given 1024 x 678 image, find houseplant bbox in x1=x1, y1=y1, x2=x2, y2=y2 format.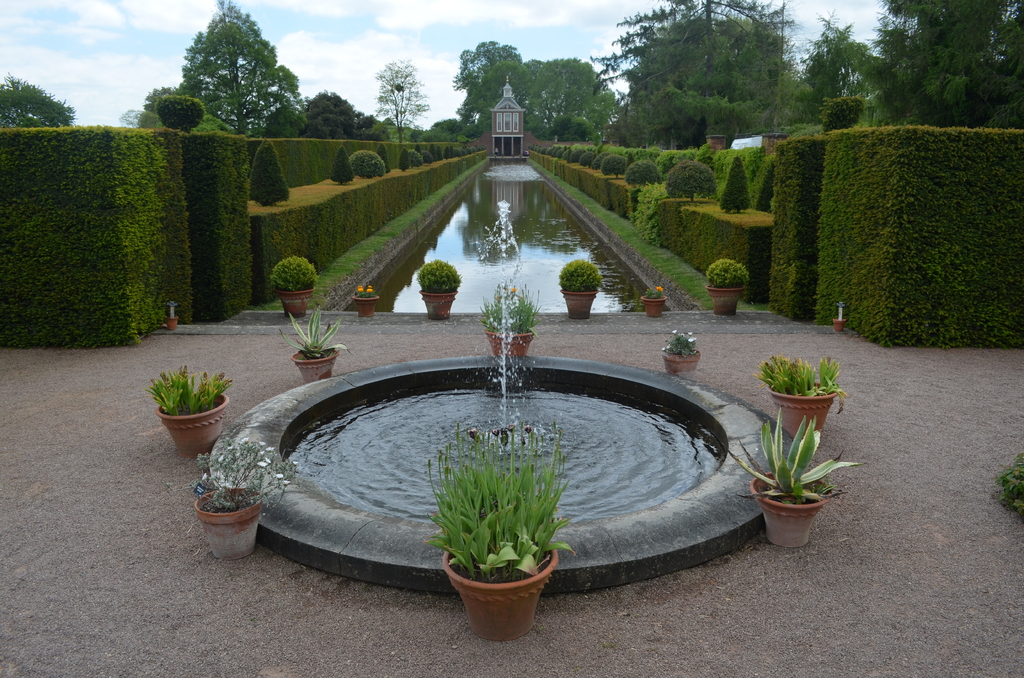
x1=753, y1=351, x2=847, y2=437.
